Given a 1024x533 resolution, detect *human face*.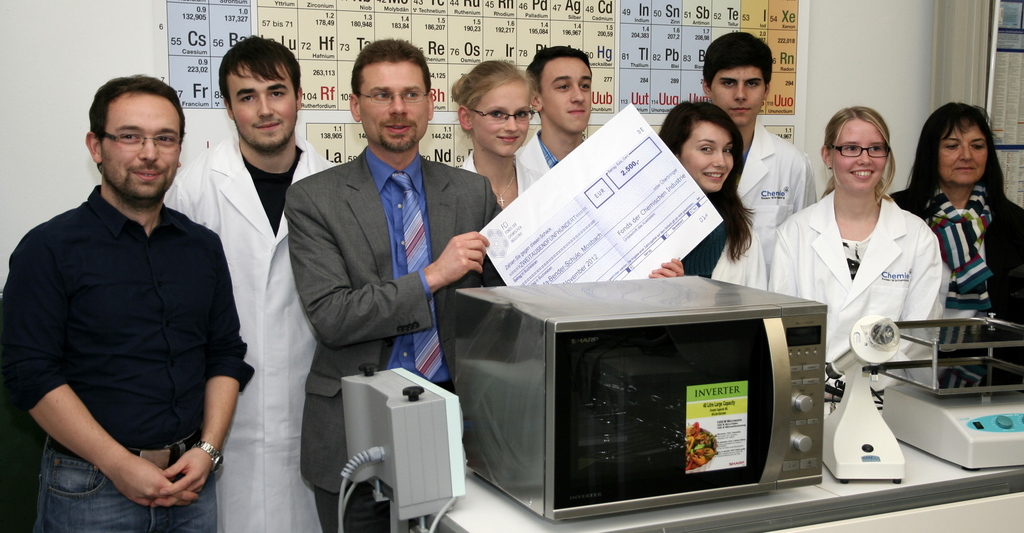
[357, 61, 428, 147].
